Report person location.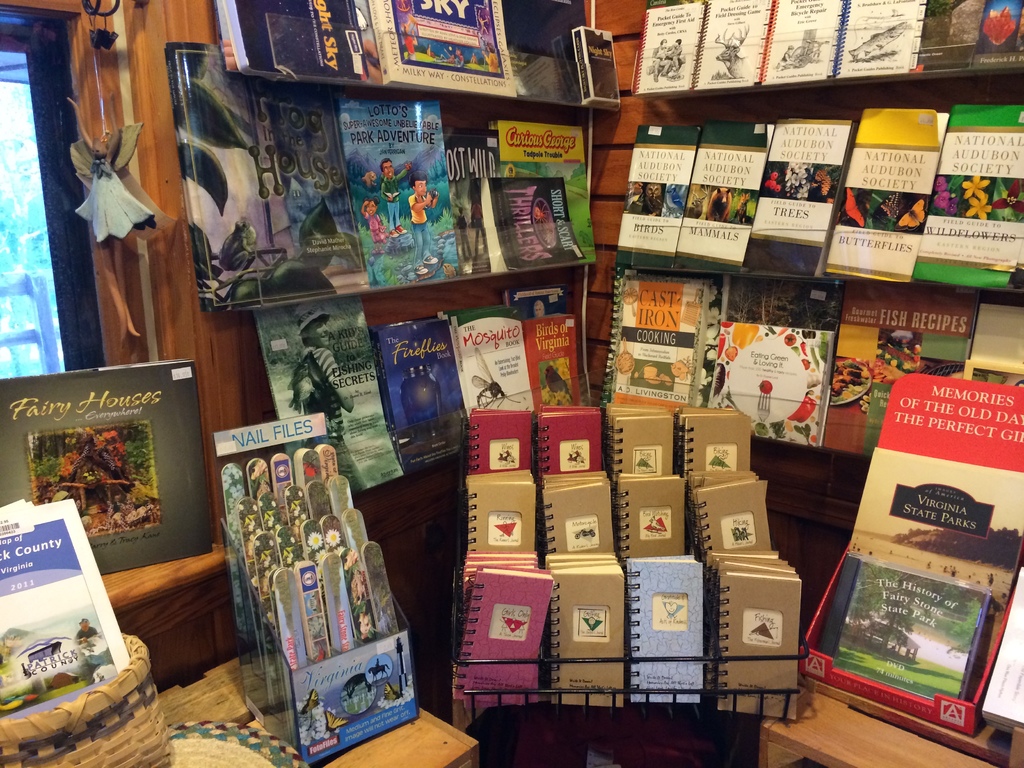
Report: left=408, top=180, right=436, bottom=262.
